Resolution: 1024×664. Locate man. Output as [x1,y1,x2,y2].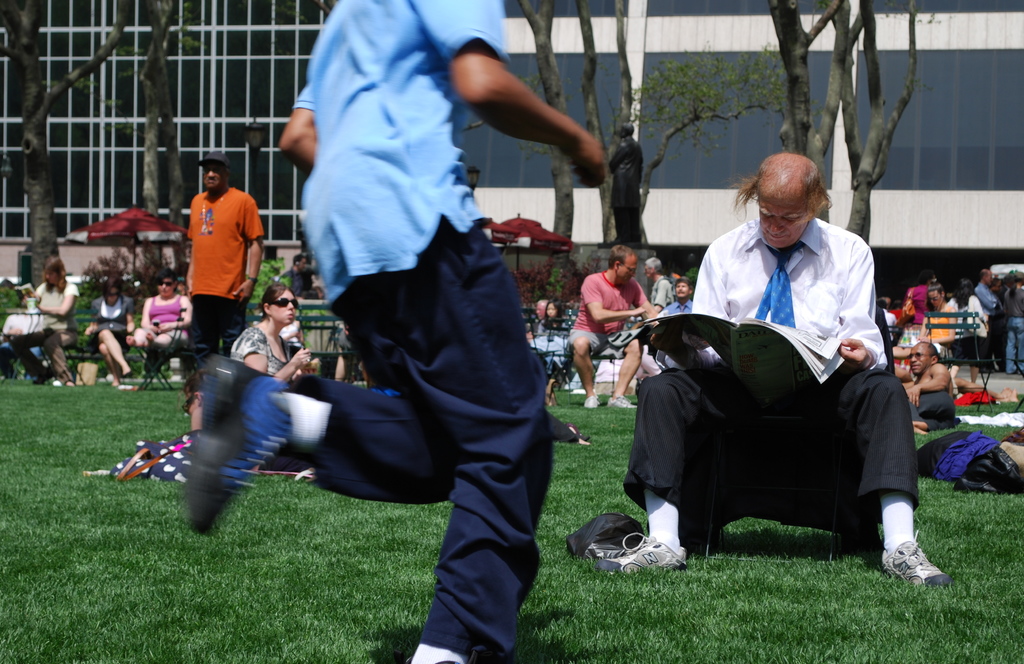
[605,118,648,241].
